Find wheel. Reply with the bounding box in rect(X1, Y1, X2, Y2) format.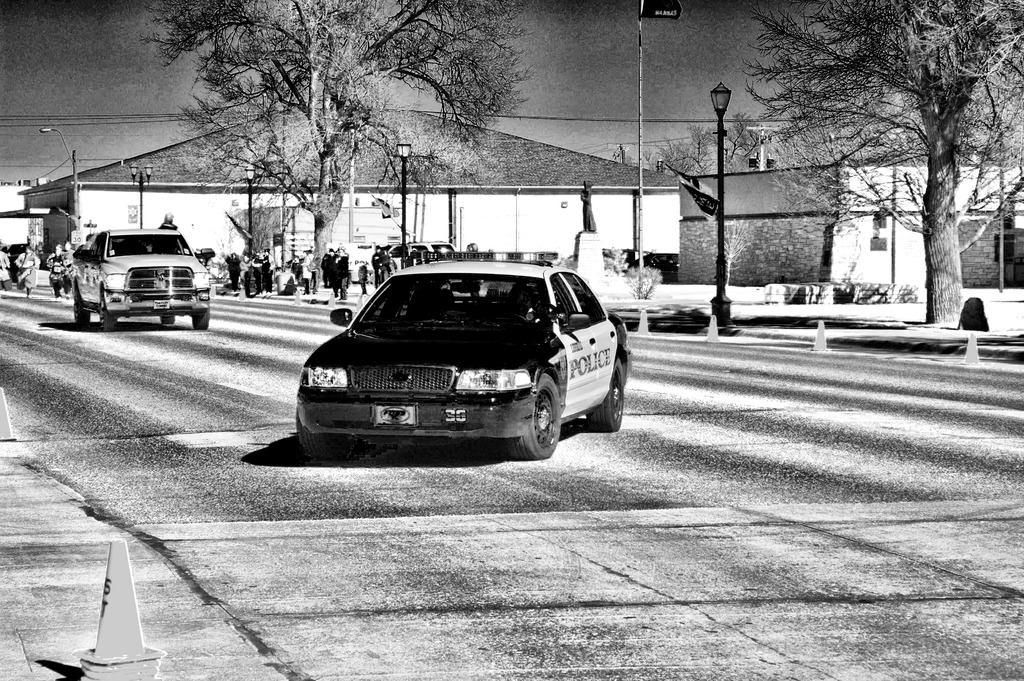
rect(72, 304, 97, 326).
